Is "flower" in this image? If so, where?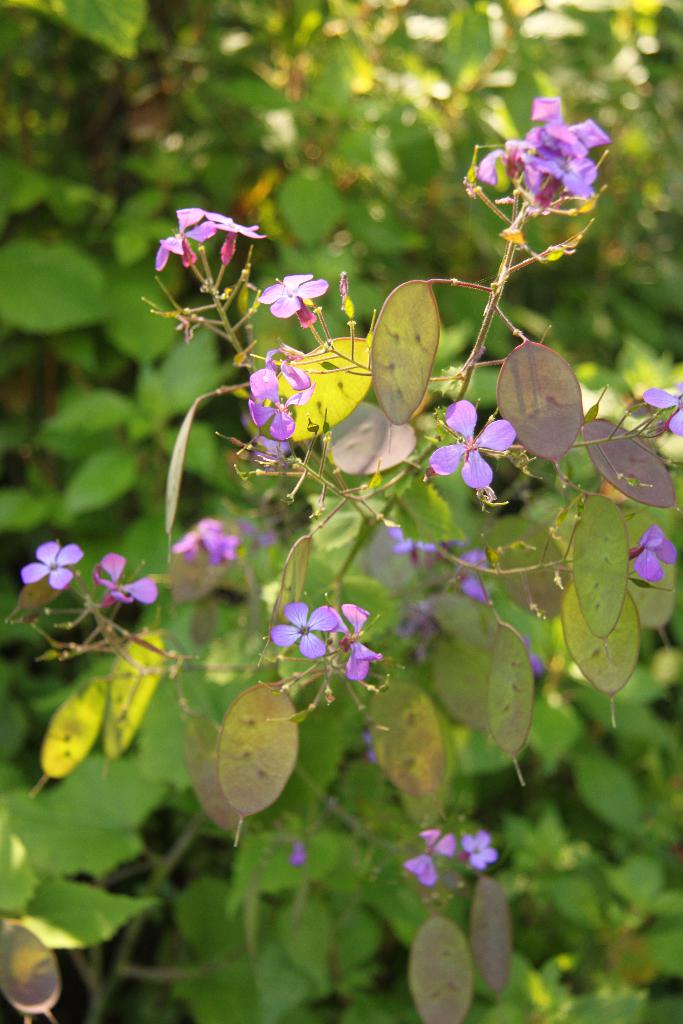
Yes, at x1=275 y1=600 x2=338 y2=659.
